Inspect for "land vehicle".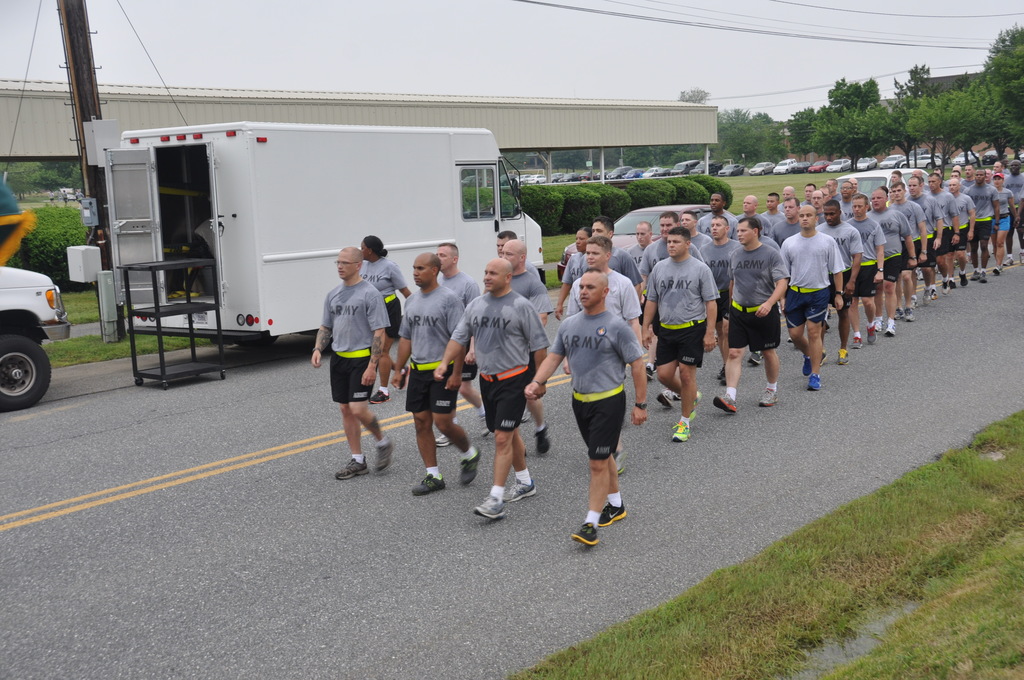
Inspection: (left=499, top=172, right=512, bottom=184).
